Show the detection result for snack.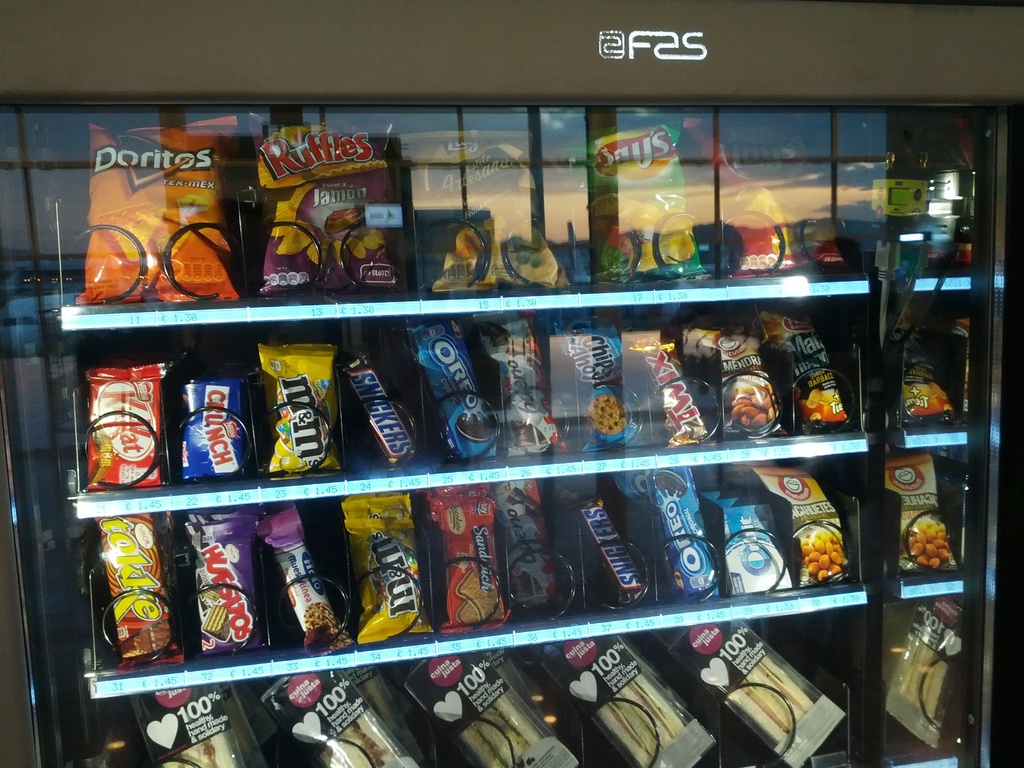
region(84, 368, 163, 488).
